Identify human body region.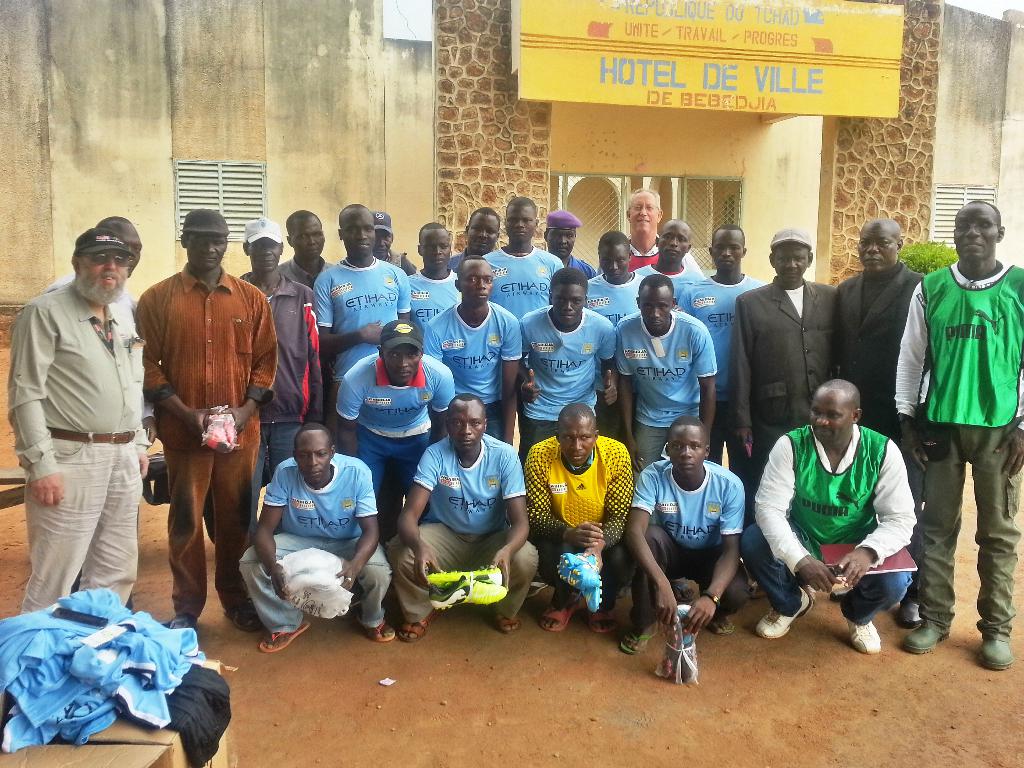
Region: detection(234, 426, 381, 651).
